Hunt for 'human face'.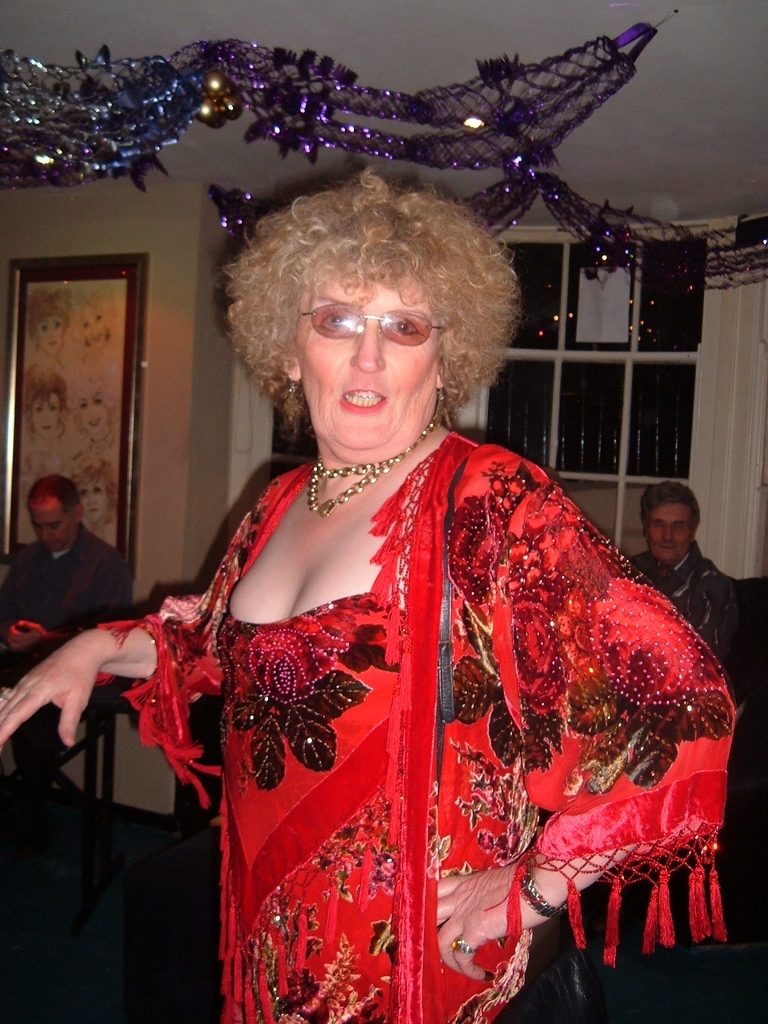
Hunted down at {"x1": 80, "y1": 484, "x2": 108, "y2": 521}.
